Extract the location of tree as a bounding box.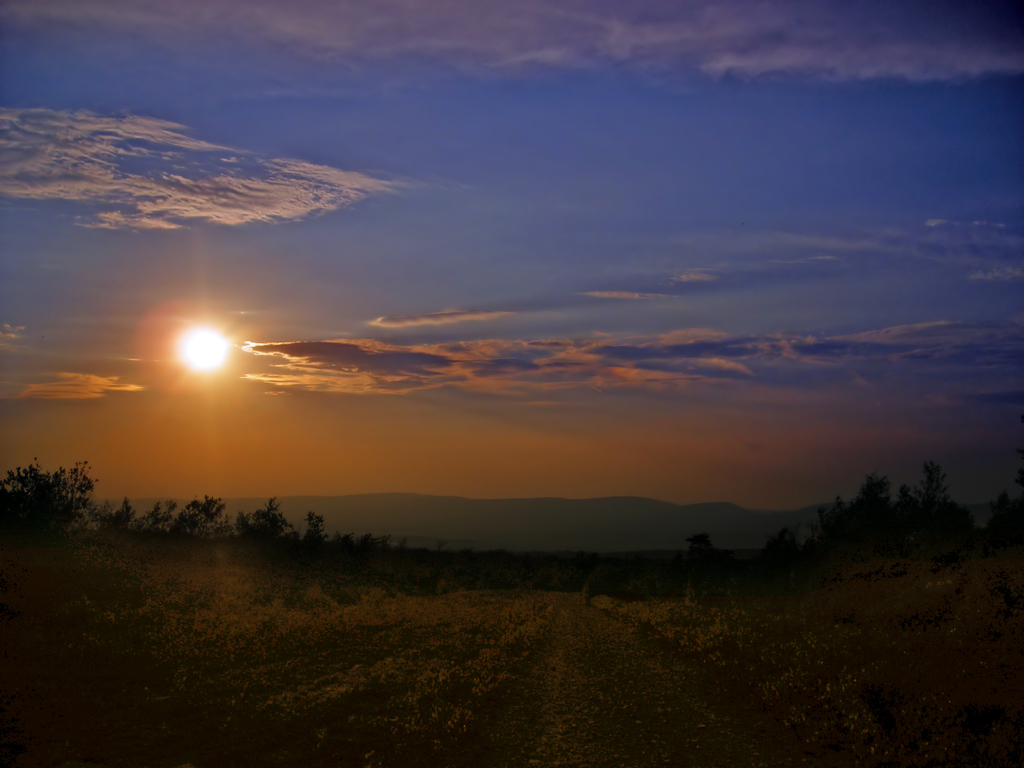
Rect(861, 477, 888, 554).
